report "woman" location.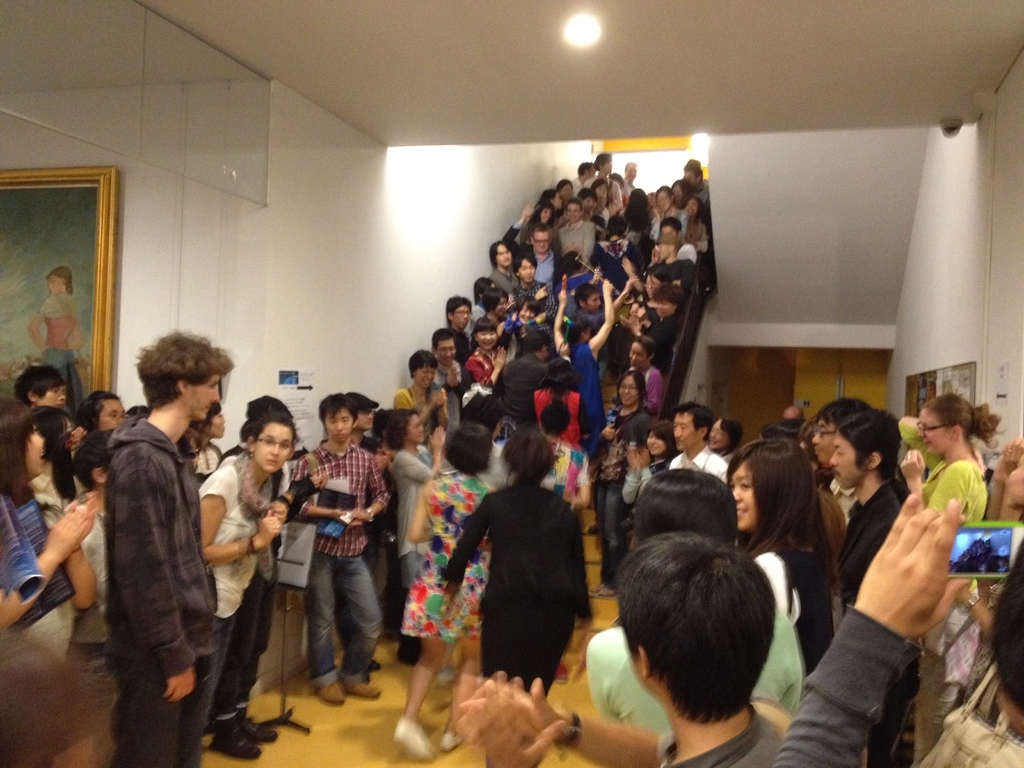
Report: 589/371/659/599.
